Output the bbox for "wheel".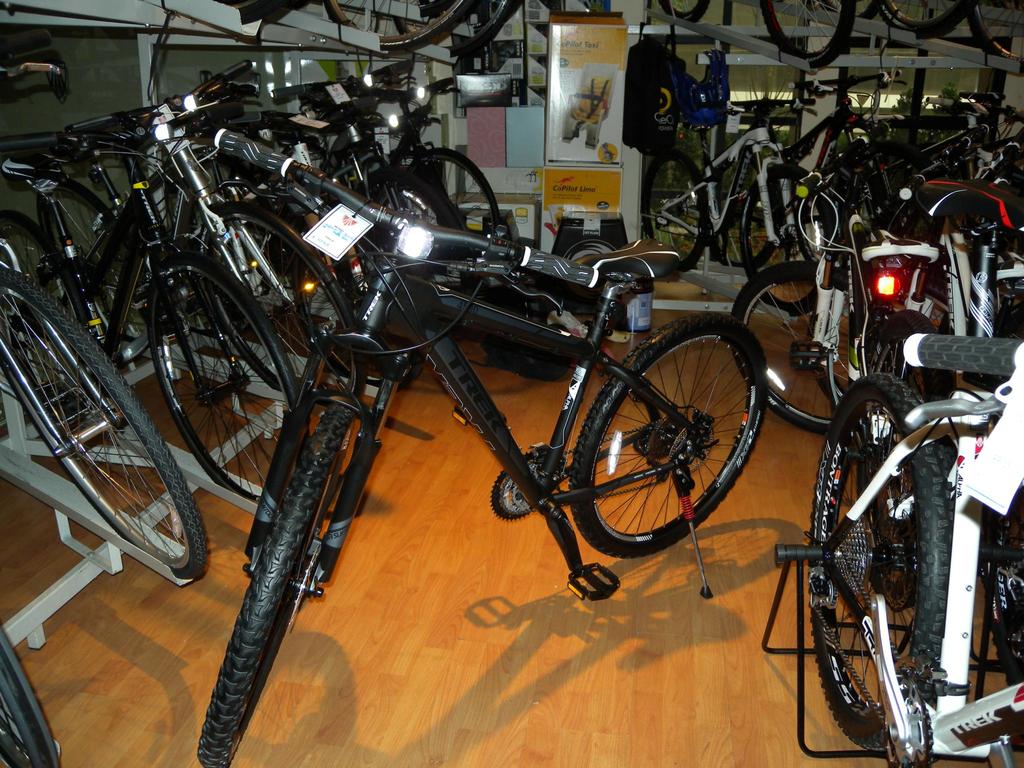
bbox(863, 309, 953, 417).
